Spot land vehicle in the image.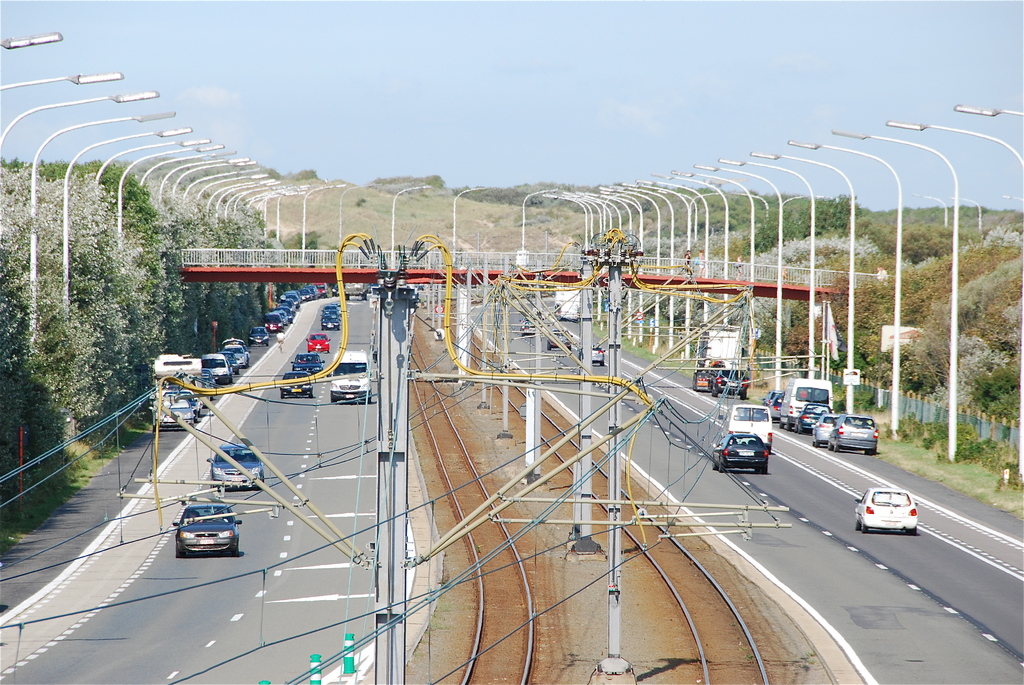
land vehicle found at <box>330,281,342,299</box>.
